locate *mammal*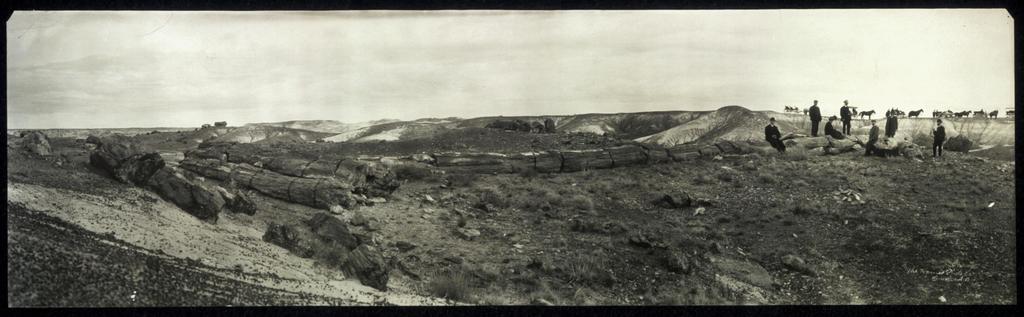
l=933, t=117, r=945, b=155
